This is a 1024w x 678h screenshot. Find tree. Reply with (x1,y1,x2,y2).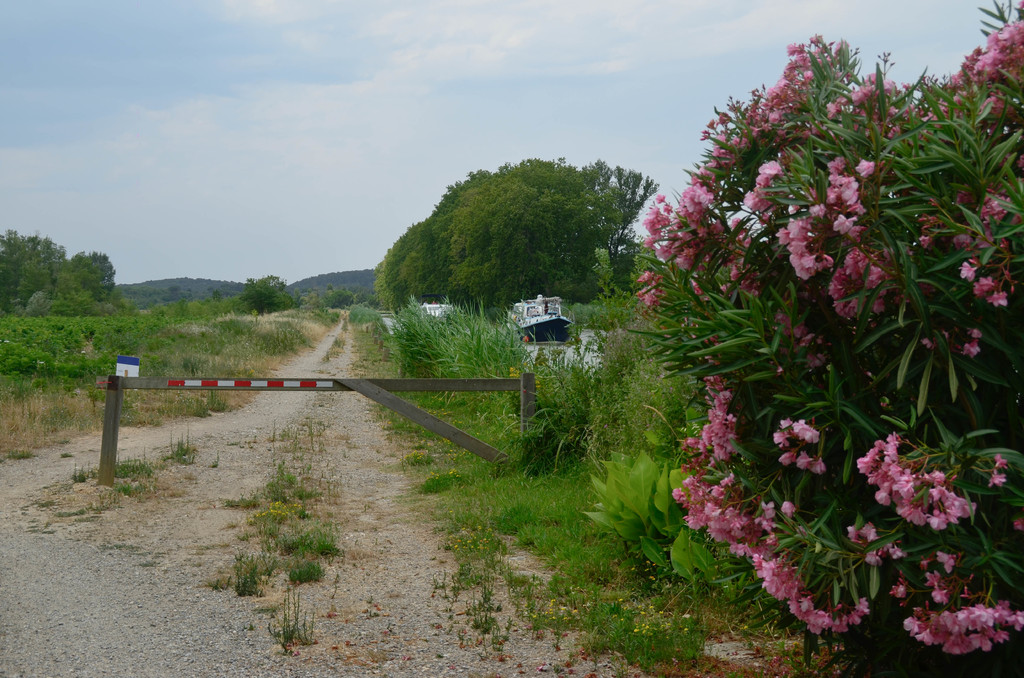
(234,275,300,316).
